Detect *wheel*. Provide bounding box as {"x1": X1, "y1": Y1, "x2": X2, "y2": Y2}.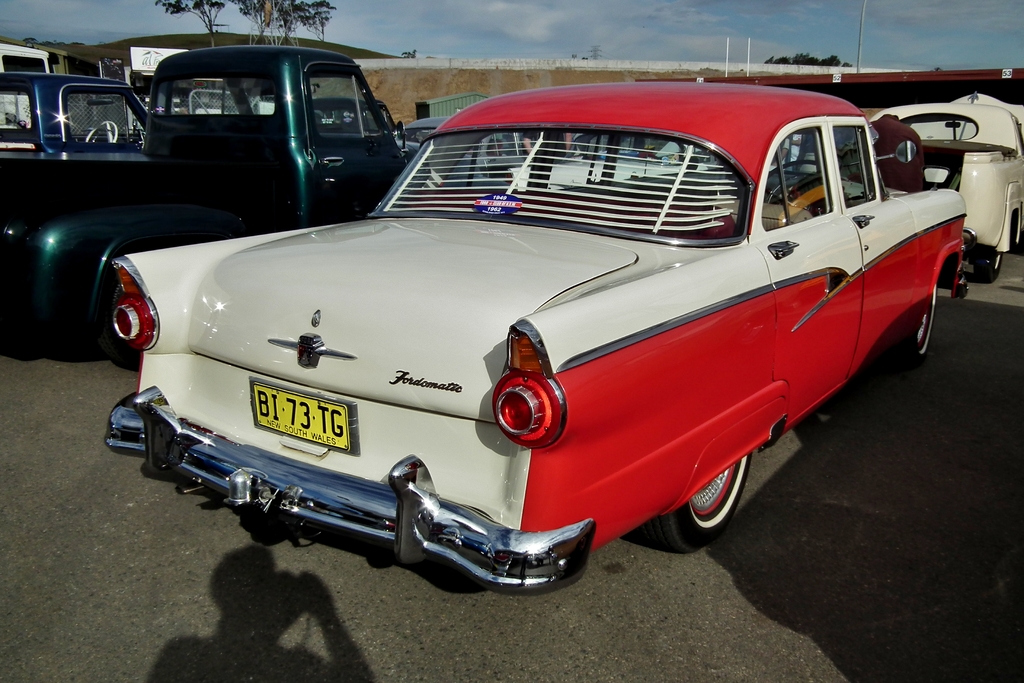
{"x1": 975, "y1": 256, "x2": 1002, "y2": 279}.
